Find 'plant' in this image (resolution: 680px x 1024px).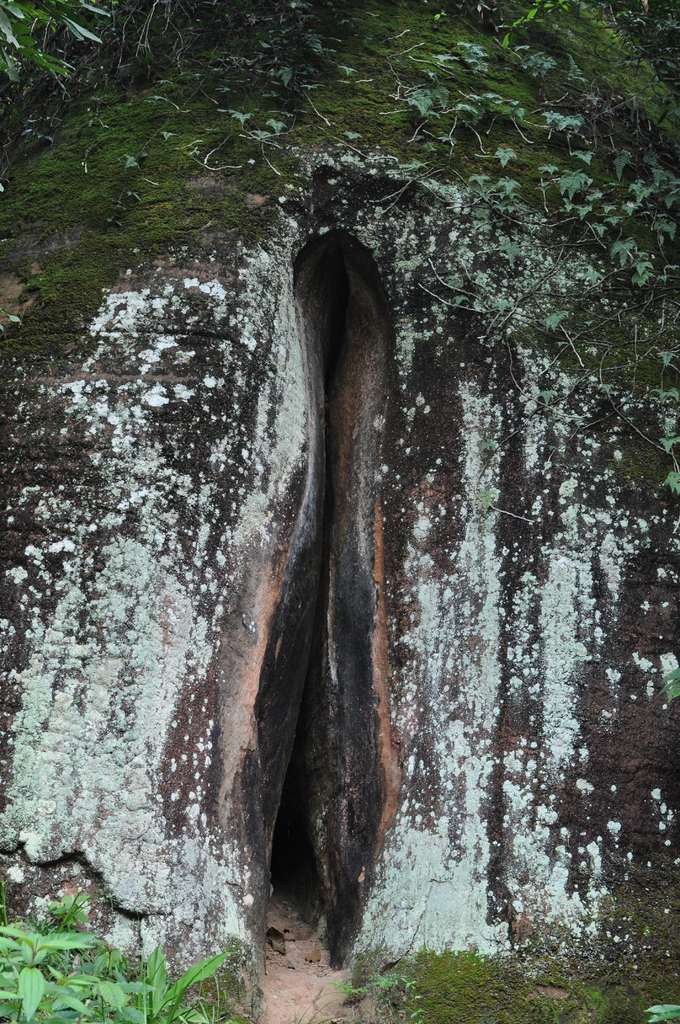
pyautogui.locateOnScreen(536, 974, 679, 1023).
